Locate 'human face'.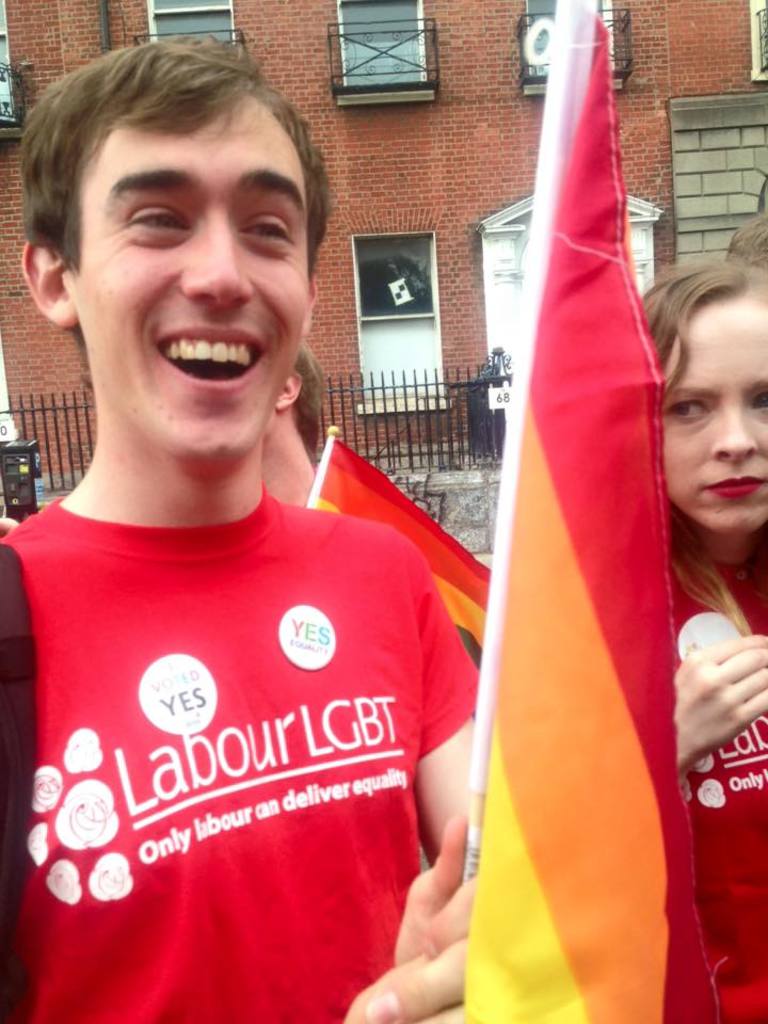
Bounding box: {"x1": 66, "y1": 109, "x2": 301, "y2": 451}.
